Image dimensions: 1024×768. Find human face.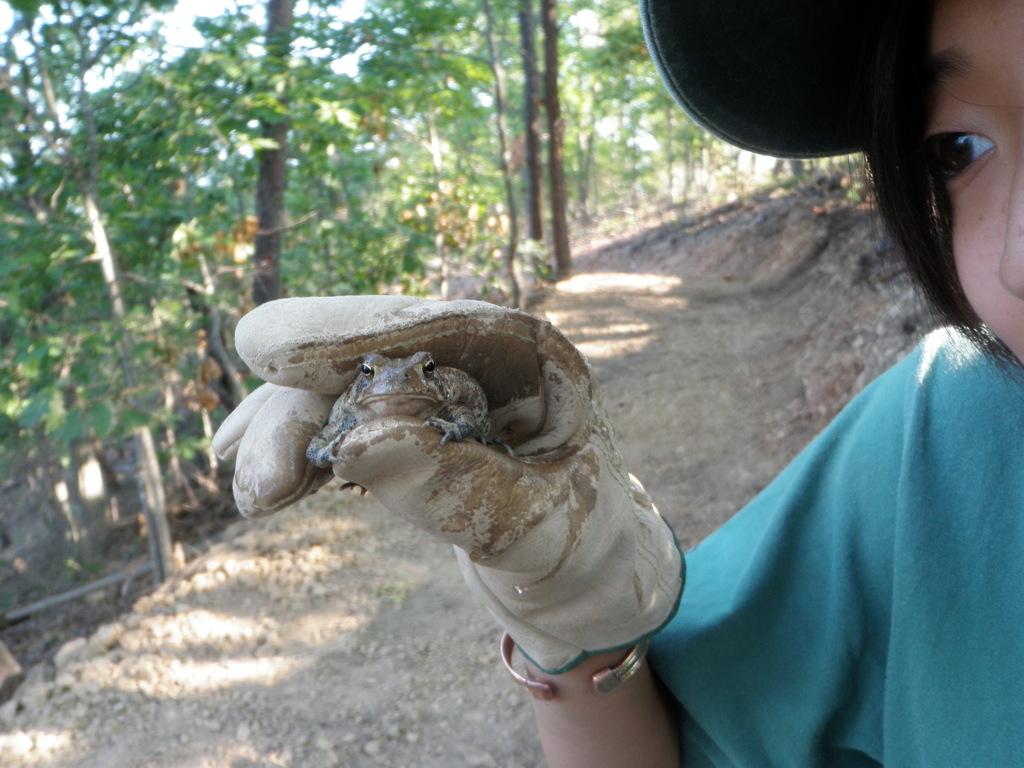
[925, 0, 1023, 363].
